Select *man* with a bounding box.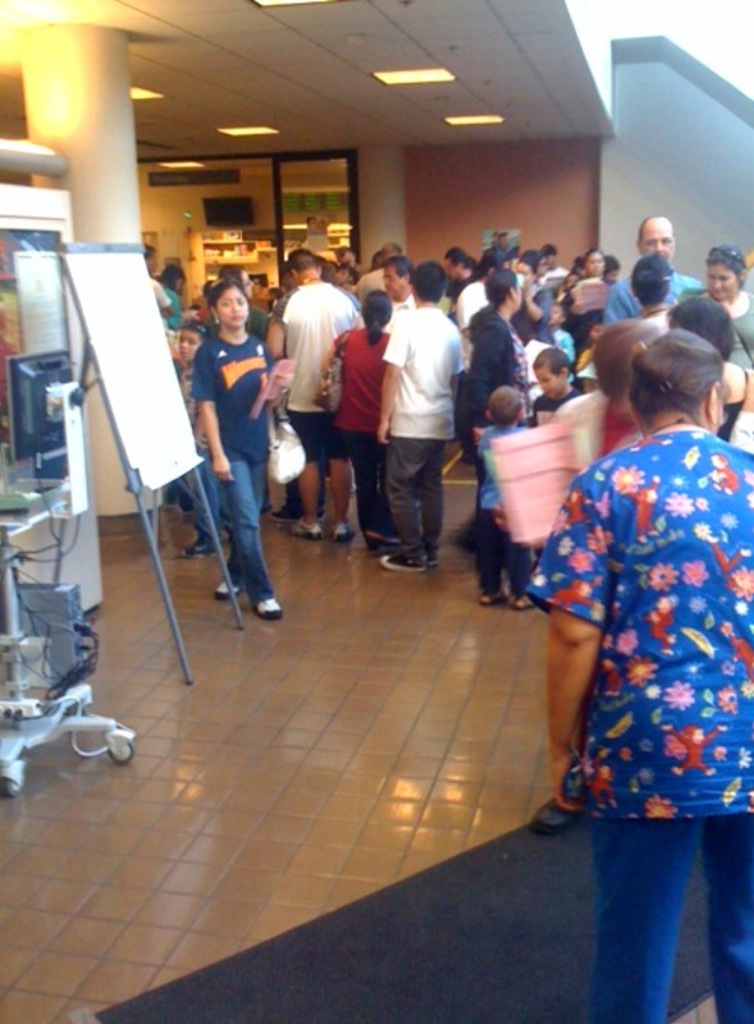
box=[374, 261, 480, 572].
